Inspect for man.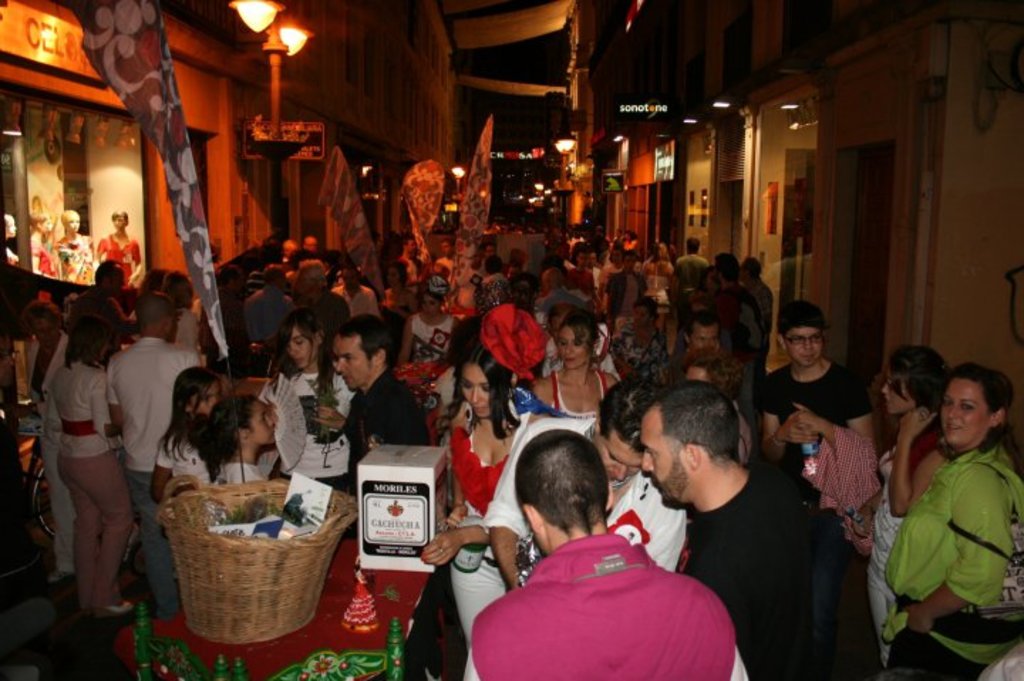
Inspection: (x1=671, y1=236, x2=711, y2=290).
